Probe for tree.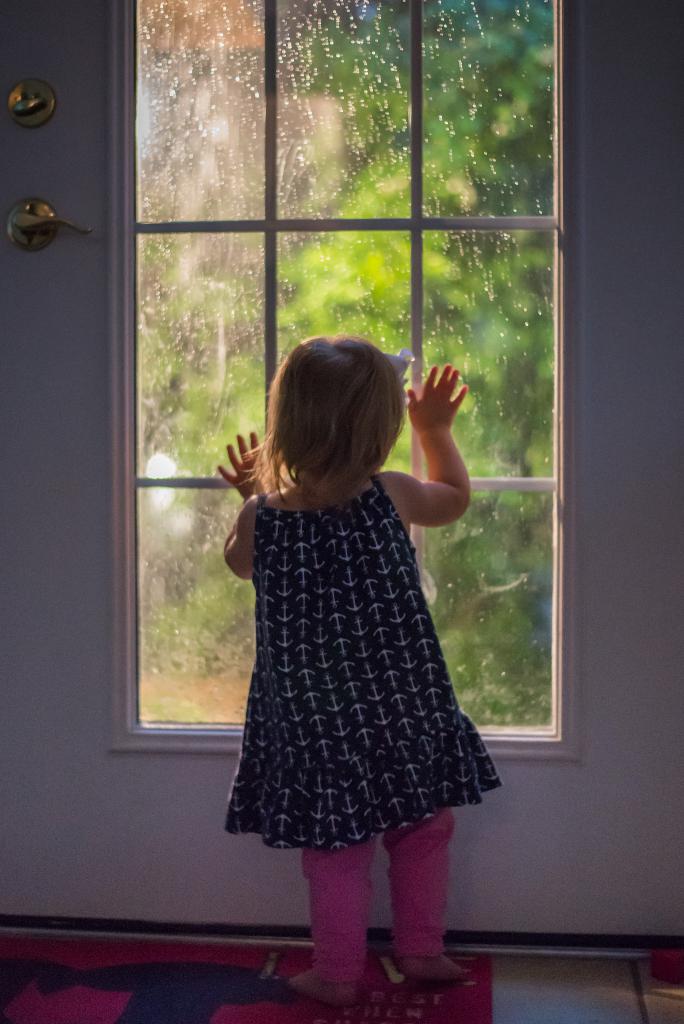
Probe result: (152,0,553,726).
